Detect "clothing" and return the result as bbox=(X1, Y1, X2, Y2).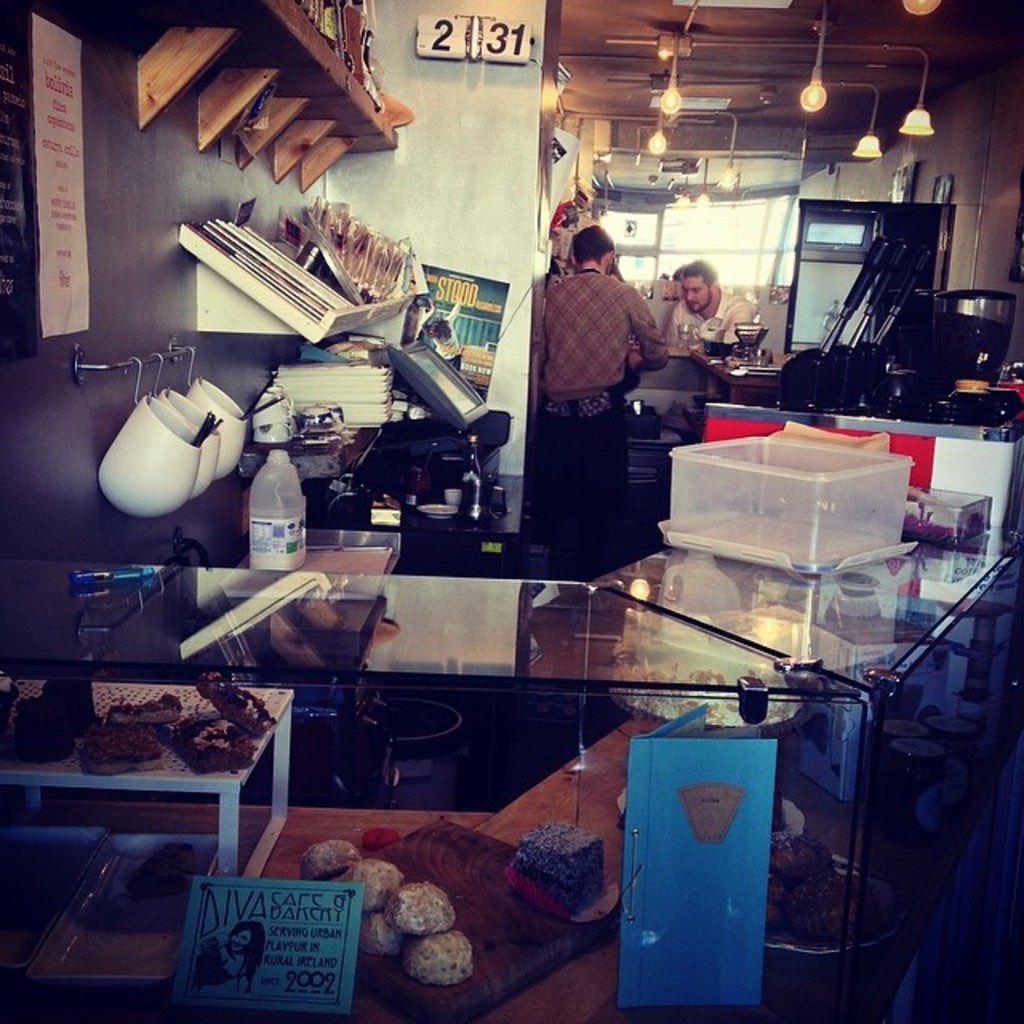
bbox=(667, 285, 749, 397).
